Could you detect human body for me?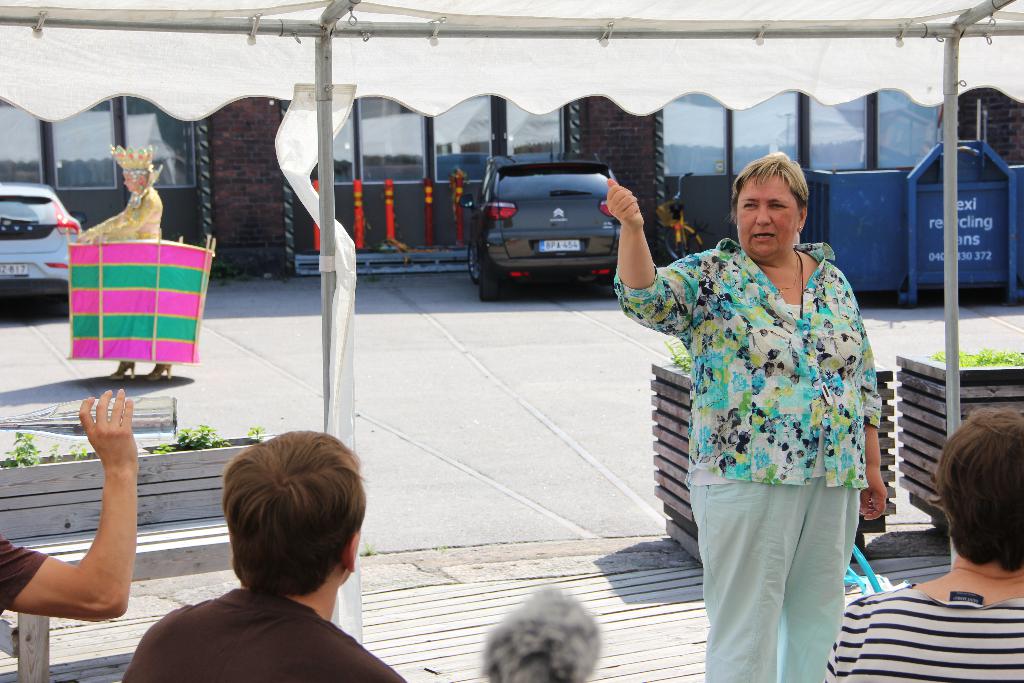
Detection result: <region>604, 173, 888, 680</region>.
